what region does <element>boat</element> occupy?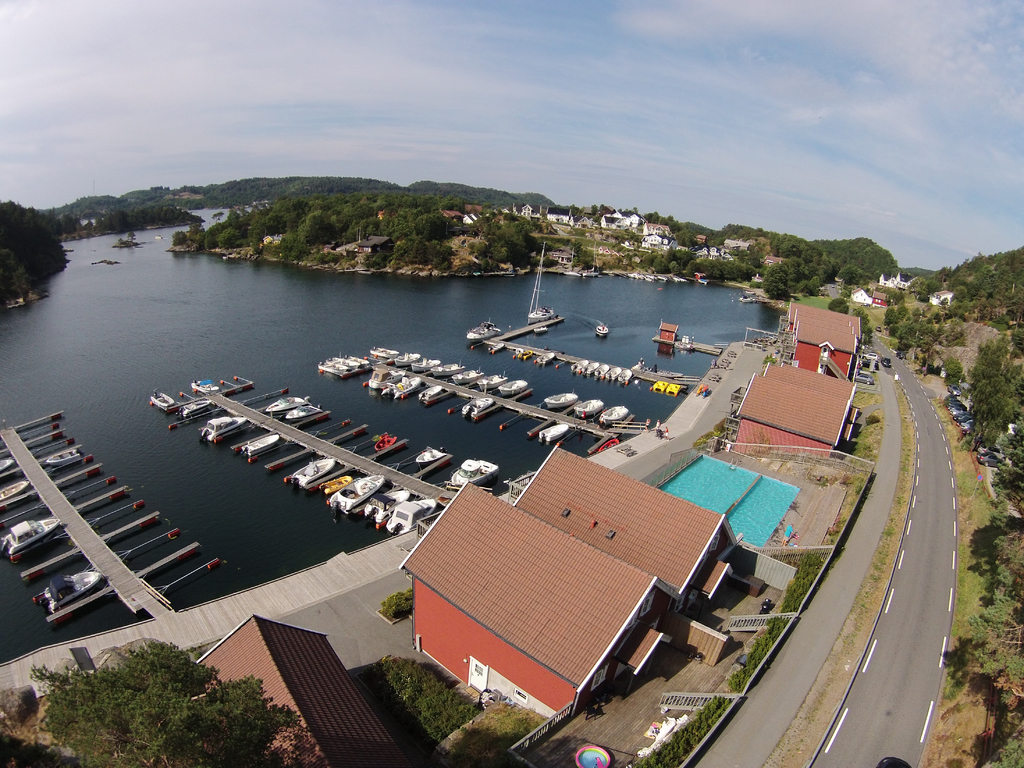
region(665, 381, 681, 396).
